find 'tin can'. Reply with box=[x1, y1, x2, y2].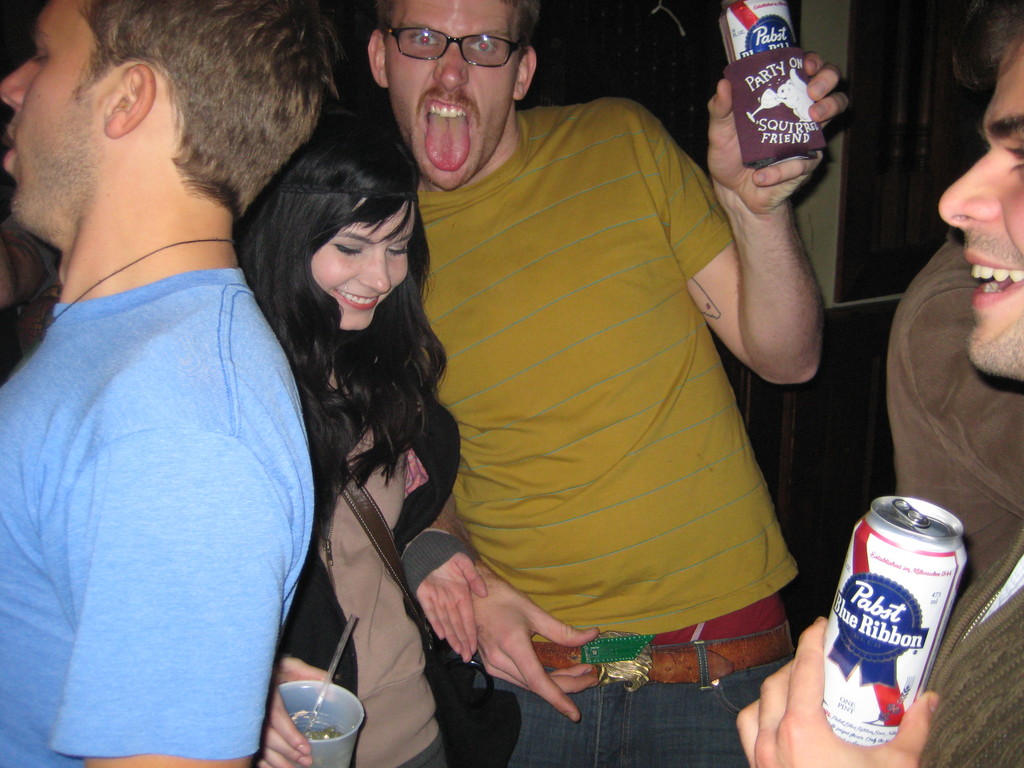
box=[718, 0, 799, 65].
